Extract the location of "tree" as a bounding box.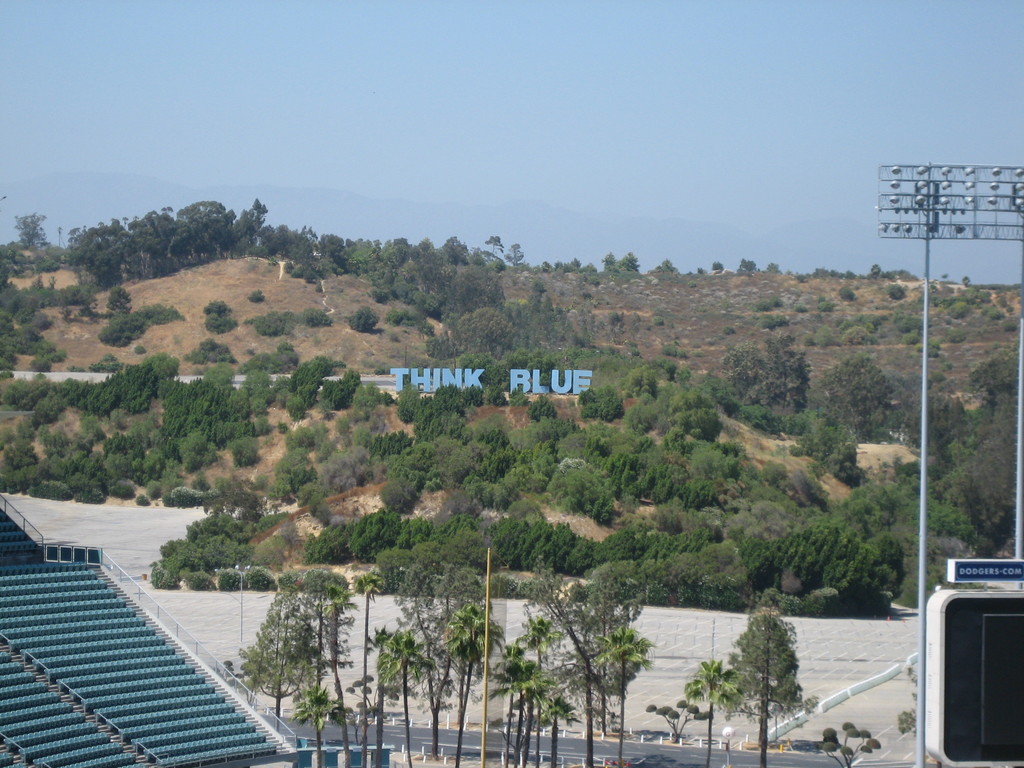
crop(171, 368, 264, 457).
